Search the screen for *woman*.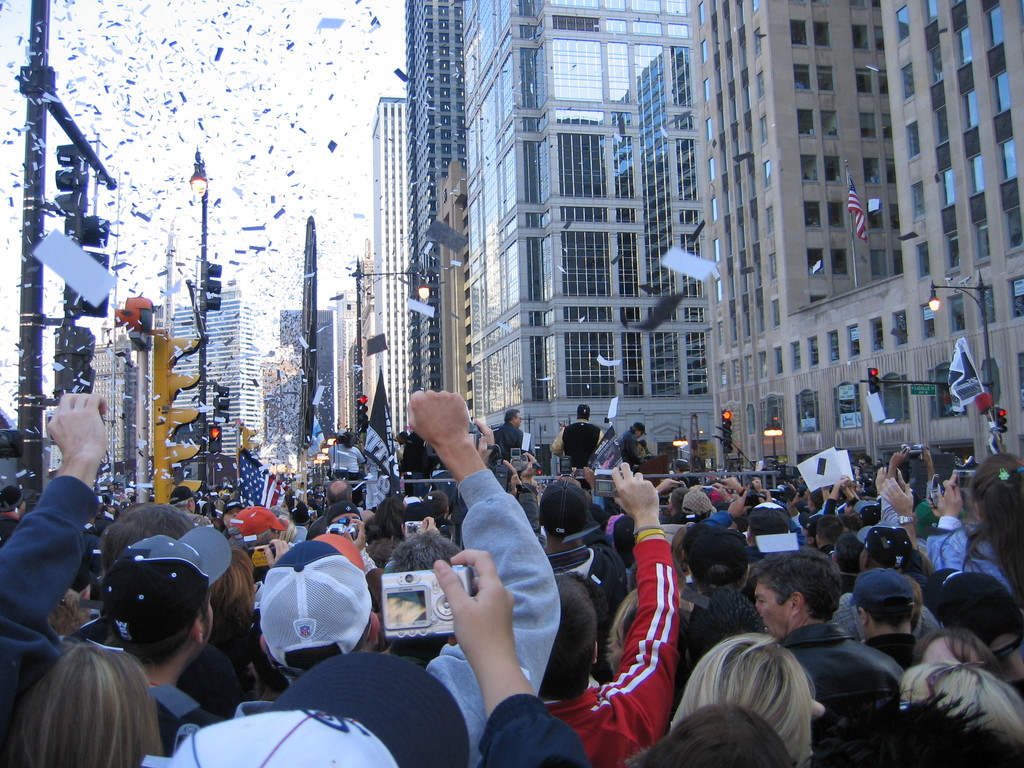
Found at (892, 660, 1023, 767).
